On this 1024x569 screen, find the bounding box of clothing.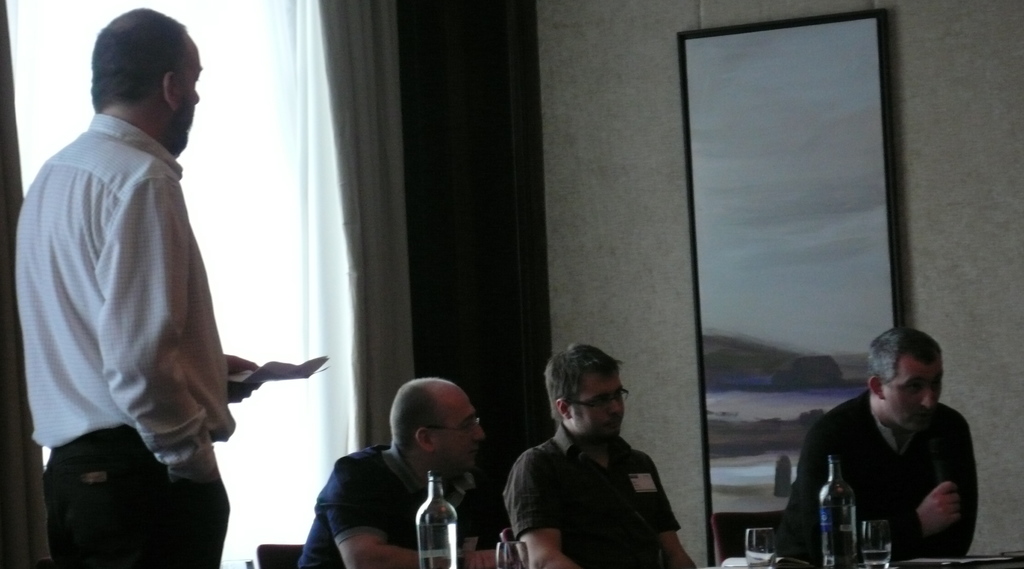
Bounding box: detection(798, 371, 996, 568).
